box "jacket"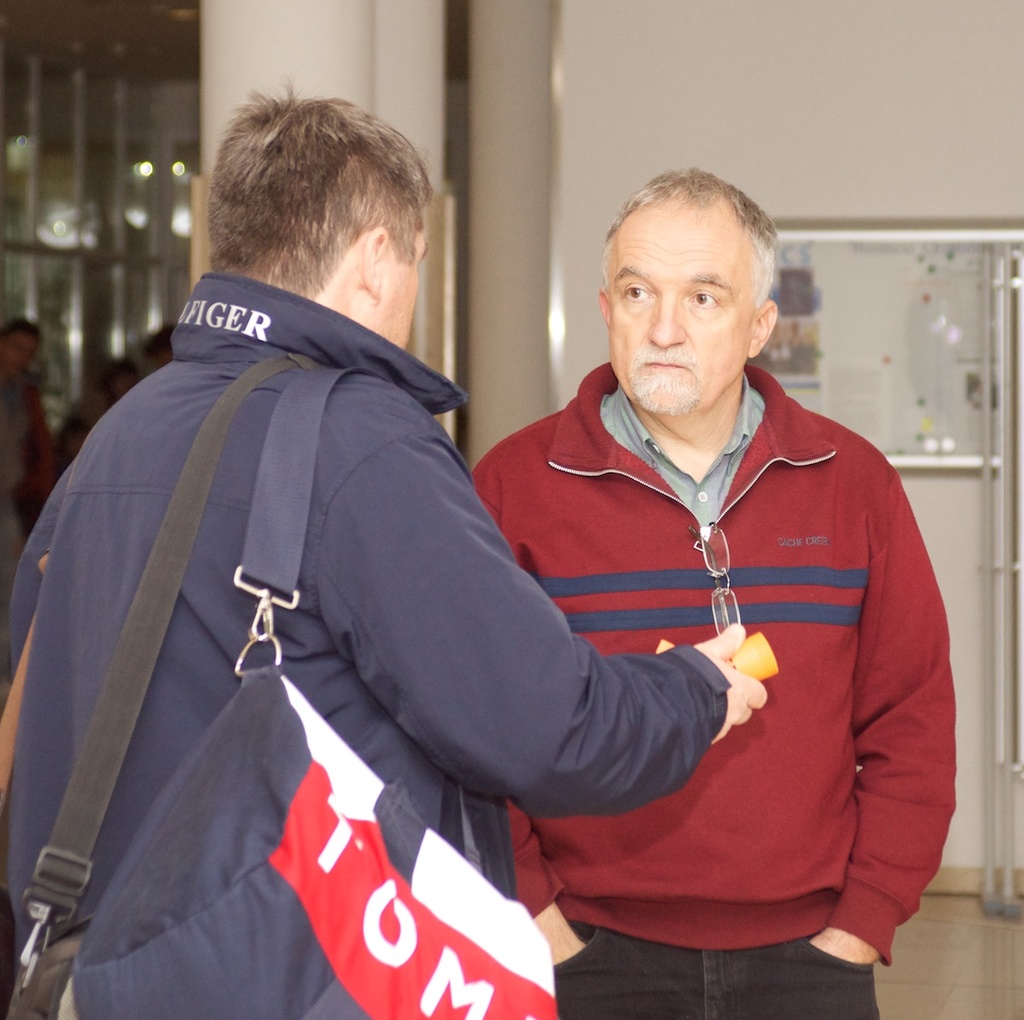
x1=466, y1=356, x2=970, y2=964
